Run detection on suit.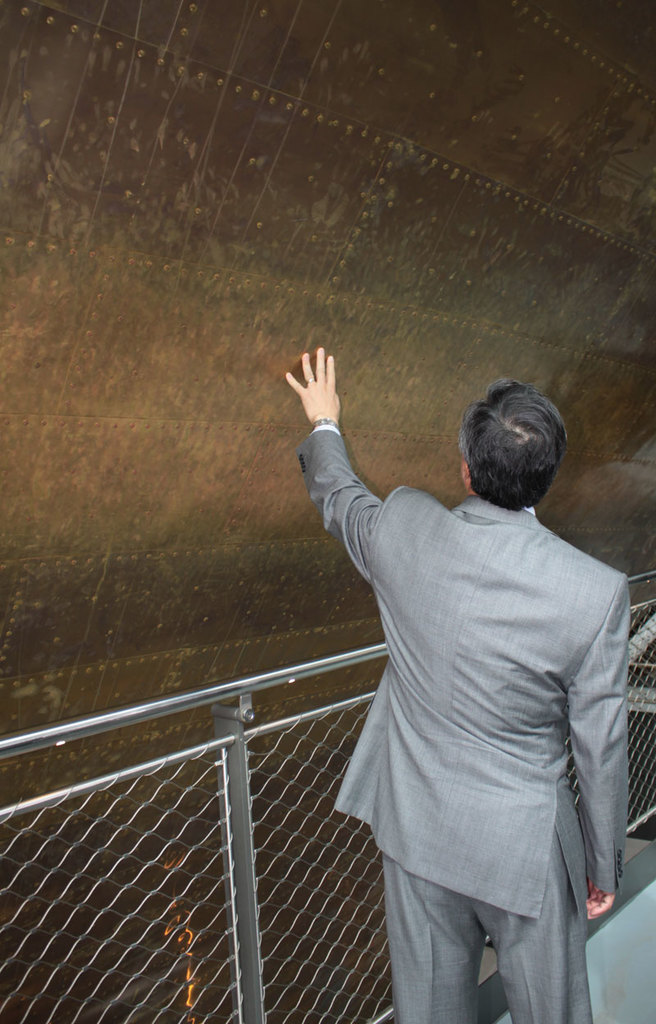
Result: 298,459,630,990.
